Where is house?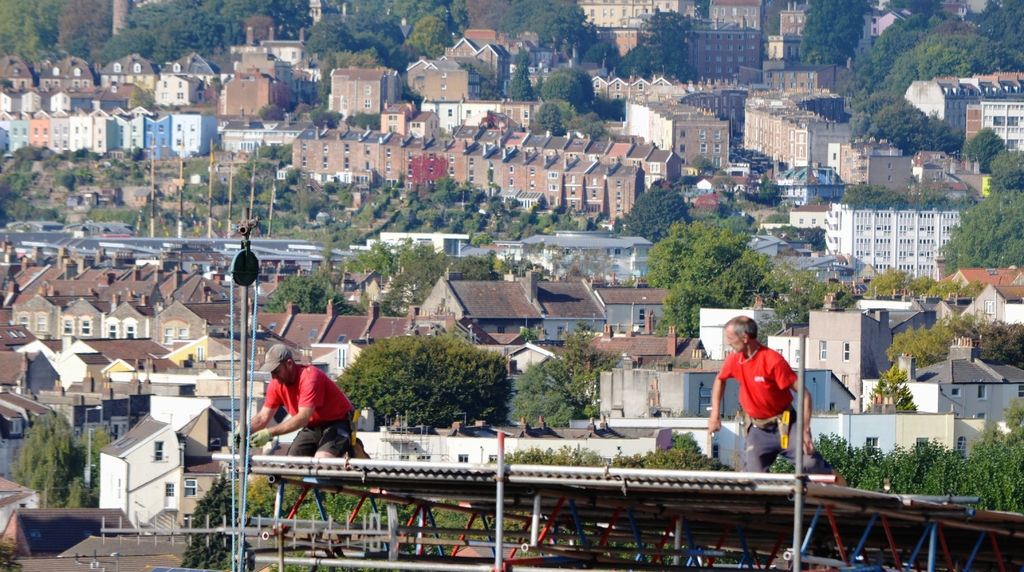
425, 67, 472, 106.
